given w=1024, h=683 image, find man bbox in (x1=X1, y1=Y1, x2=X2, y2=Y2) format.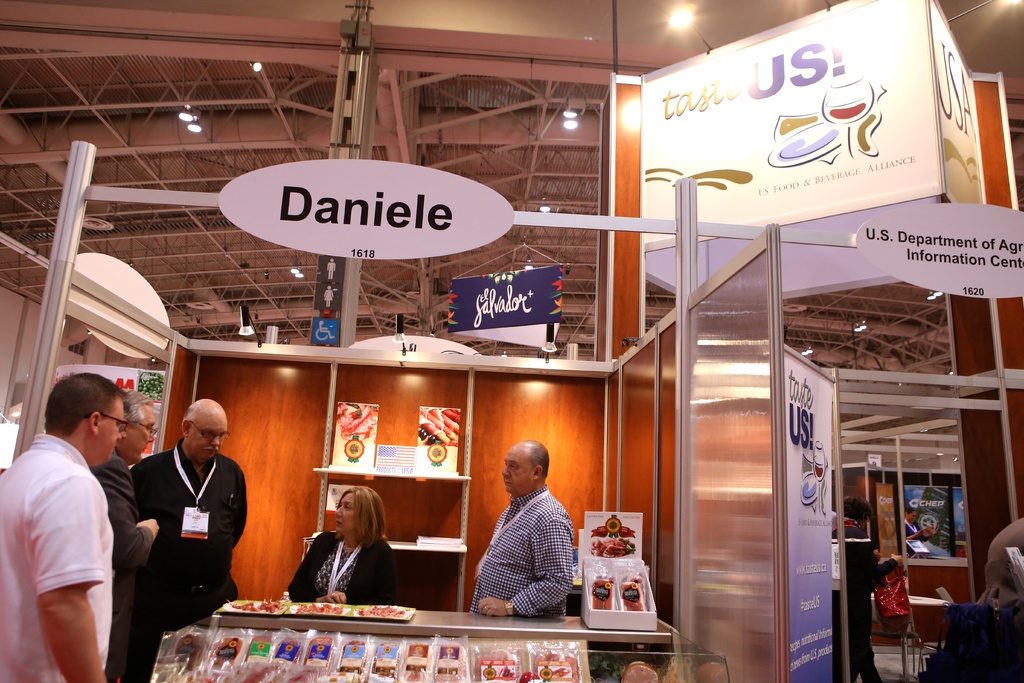
(x1=138, y1=400, x2=251, y2=639).
